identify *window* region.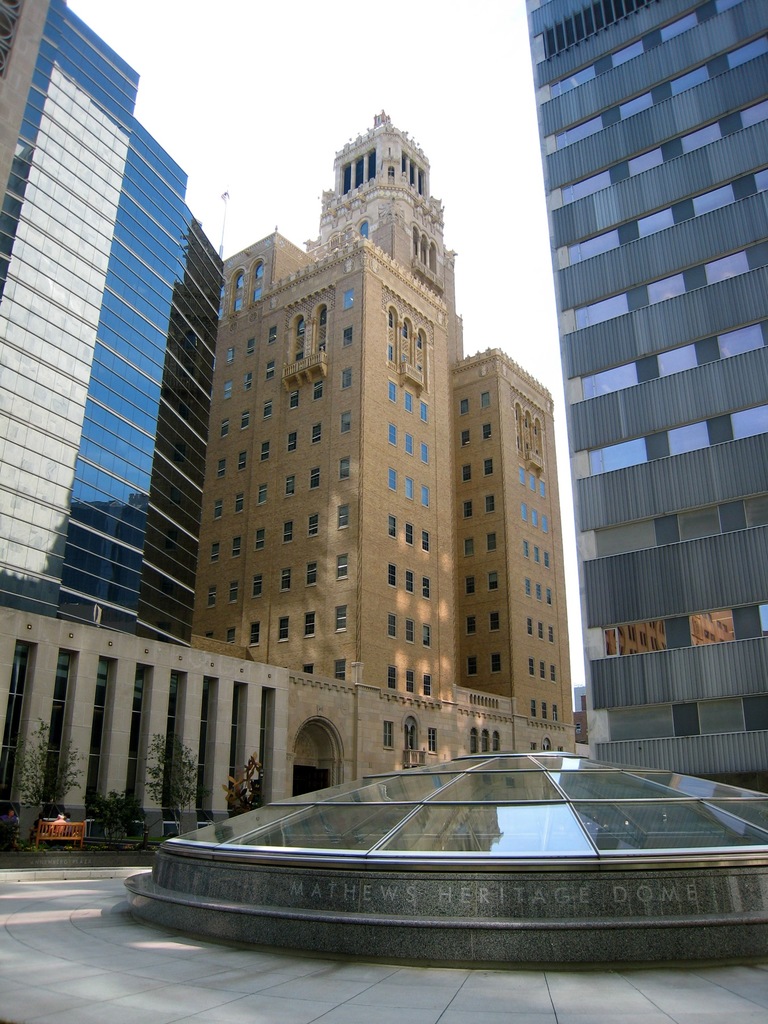
Region: 486, 529, 496, 555.
